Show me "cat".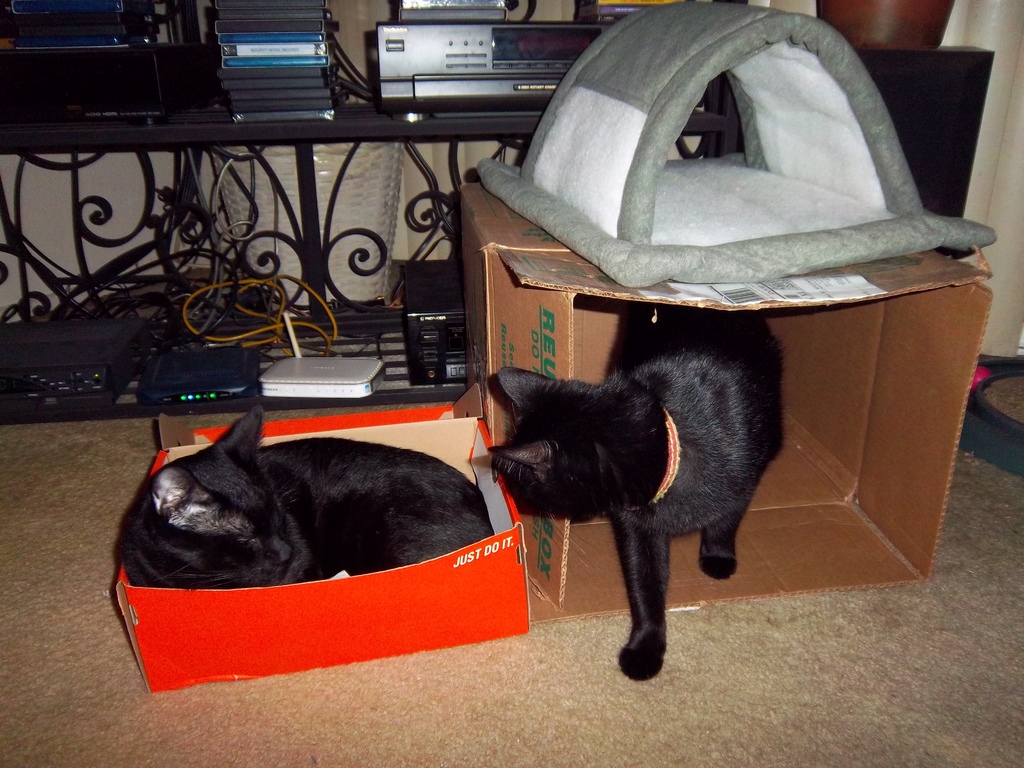
"cat" is here: select_region(486, 300, 788, 683).
